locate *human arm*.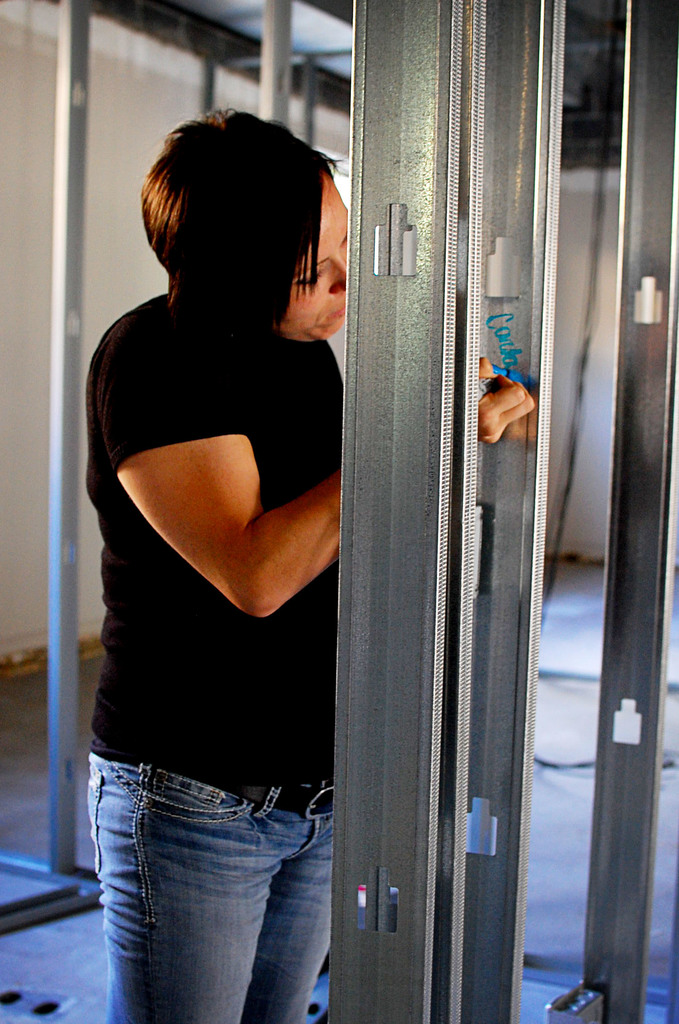
Bounding box: [103, 335, 532, 609].
